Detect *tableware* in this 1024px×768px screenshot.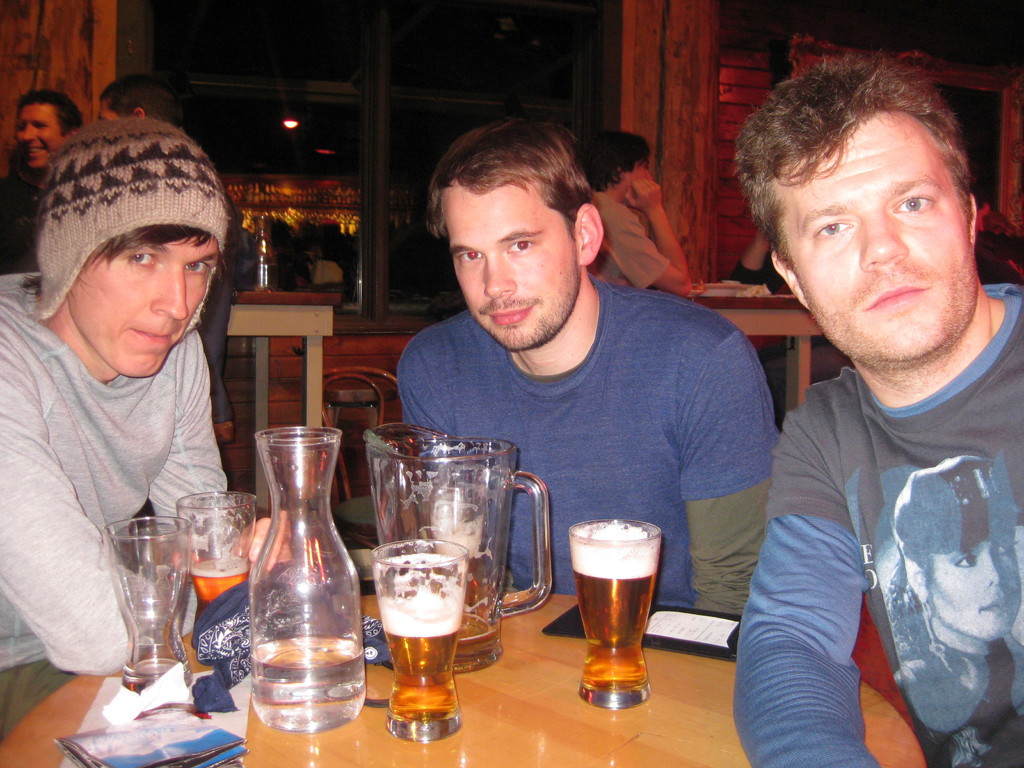
Detection: BBox(572, 521, 663, 710).
